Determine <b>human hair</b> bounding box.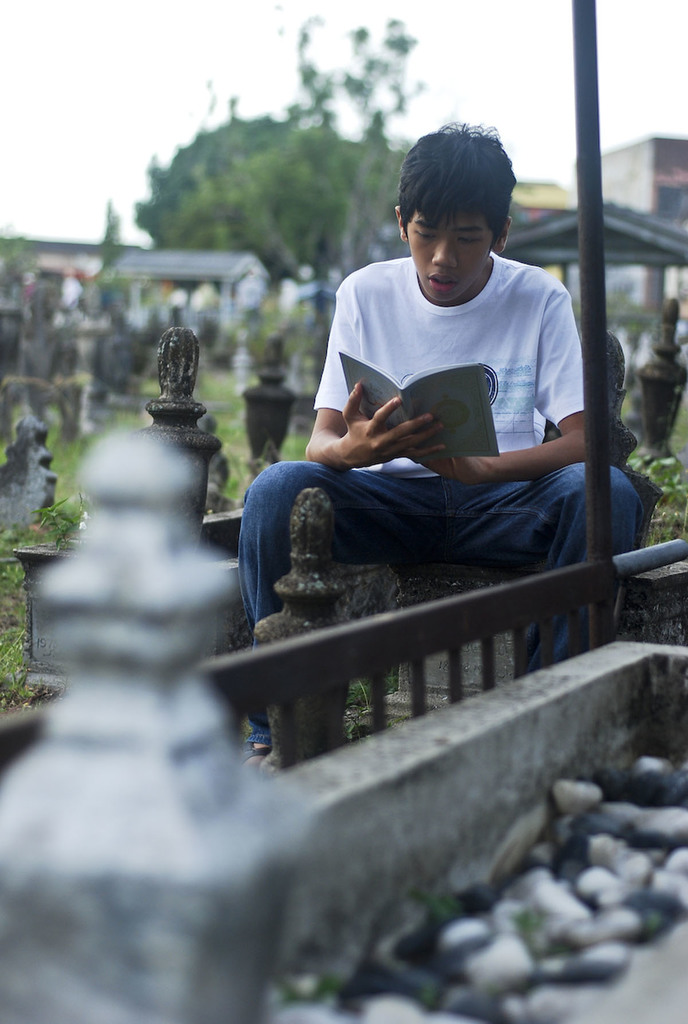
Determined: (x1=397, y1=112, x2=523, y2=275).
